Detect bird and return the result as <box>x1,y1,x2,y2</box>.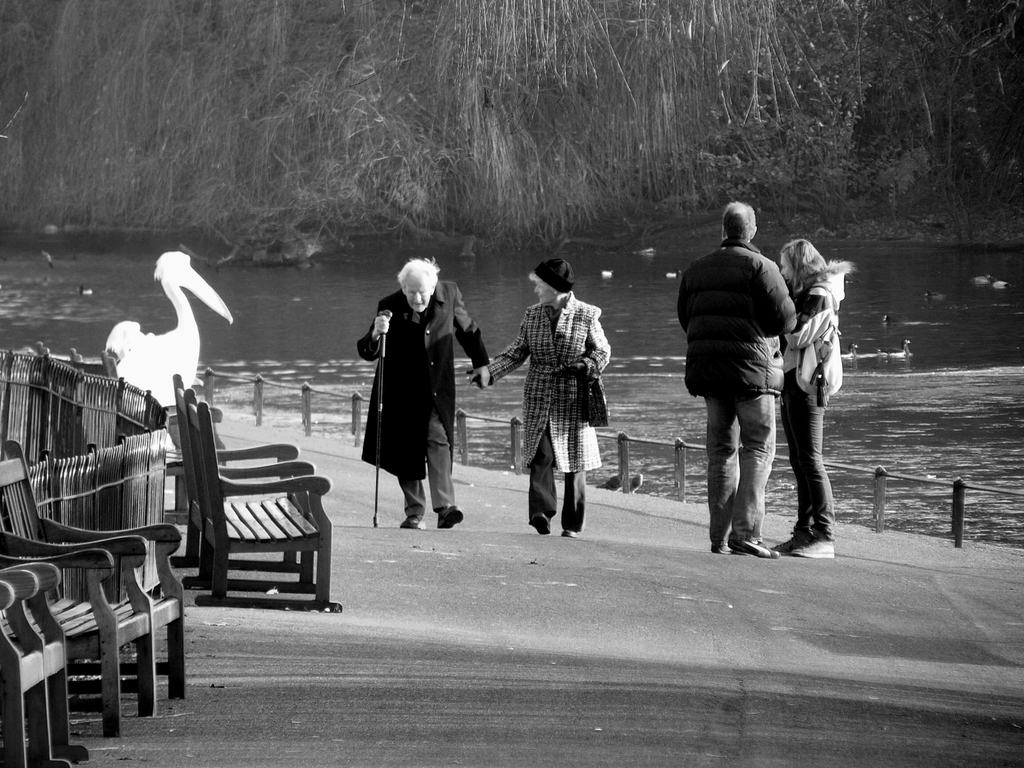
<box>91,246,225,408</box>.
